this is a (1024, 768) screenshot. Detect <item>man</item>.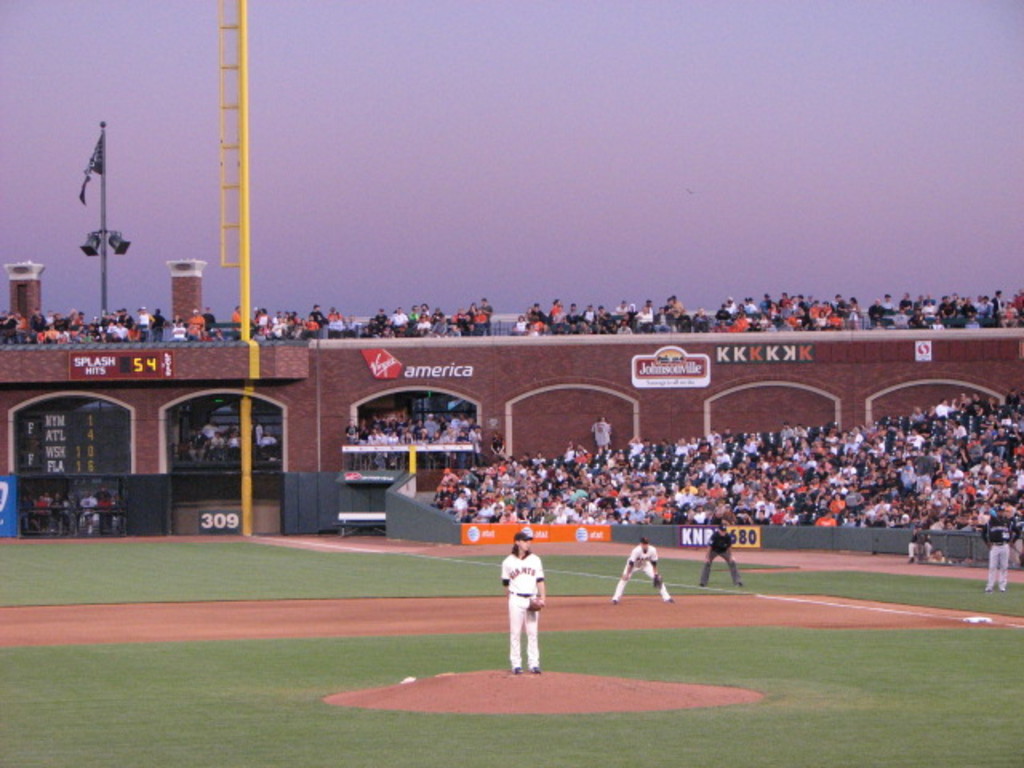
(x1=606, y1=534, x2=667, y2=608).
